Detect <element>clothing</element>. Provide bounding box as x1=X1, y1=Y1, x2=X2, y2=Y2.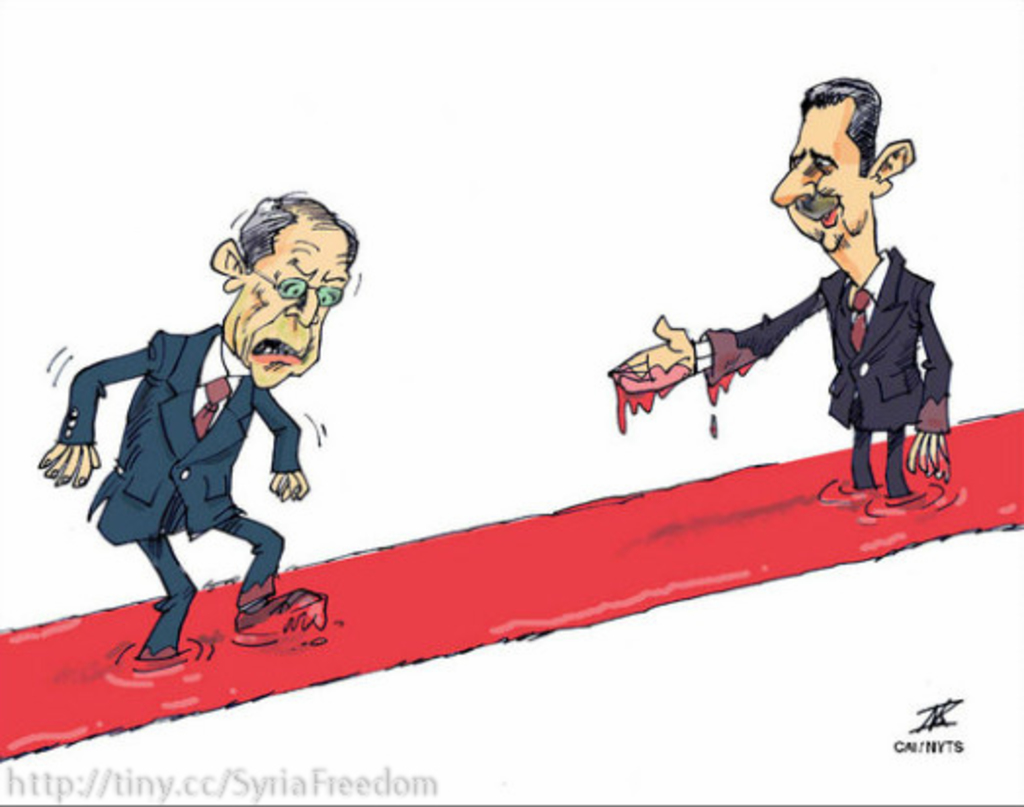
x1=47, y1=313, x2=301, y2=657.
